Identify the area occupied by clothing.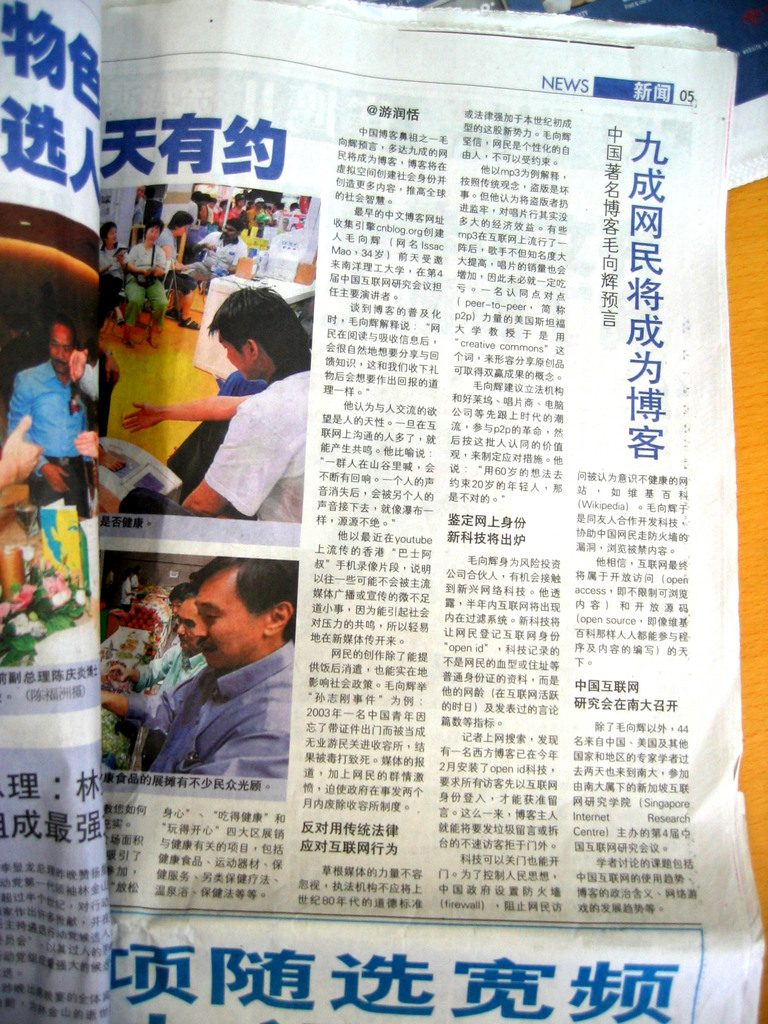
Area: [205,363,312,525].
